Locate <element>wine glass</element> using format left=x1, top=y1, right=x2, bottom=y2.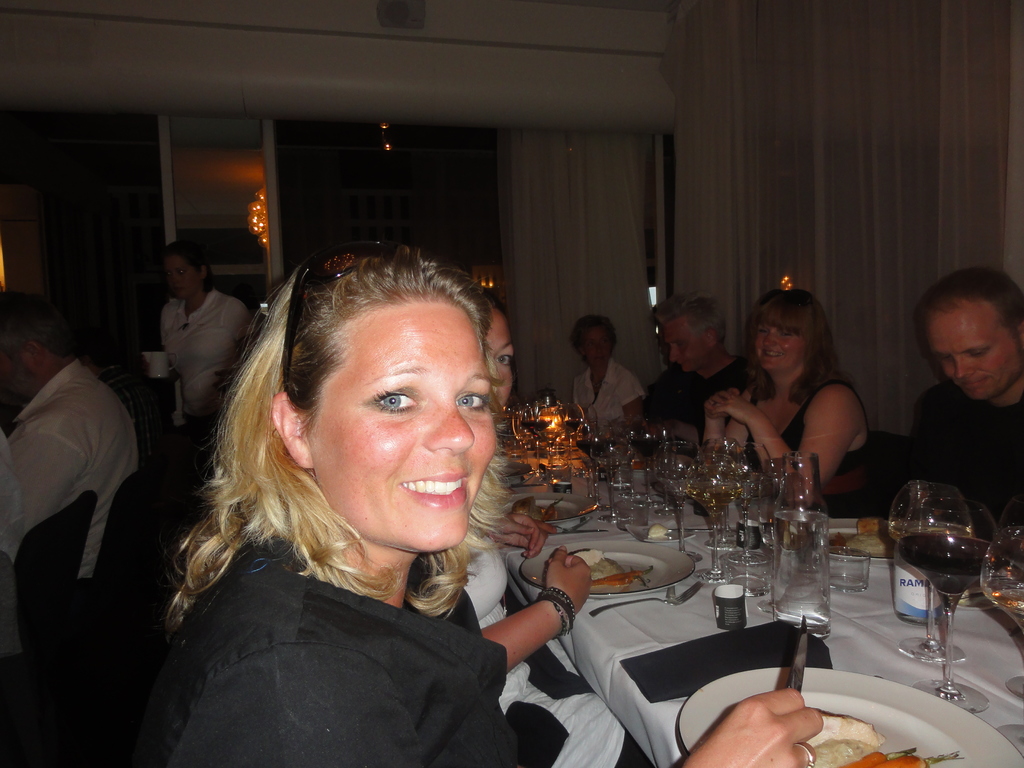
left=890, top=476, right=981, bottom=662.
